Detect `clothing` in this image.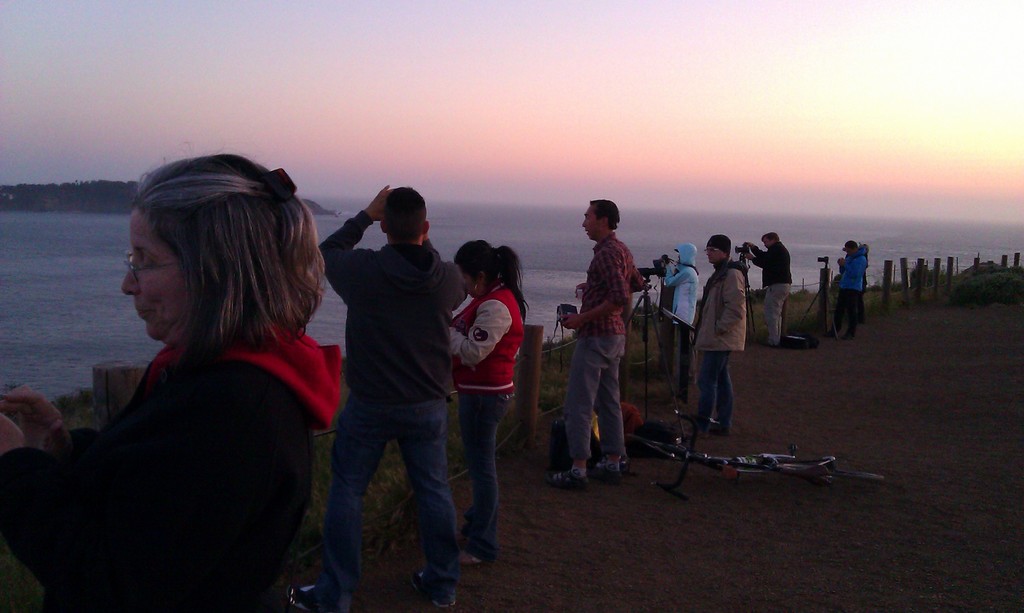
Detection: [x1=29, y1=262, x2=332, y2=603].
